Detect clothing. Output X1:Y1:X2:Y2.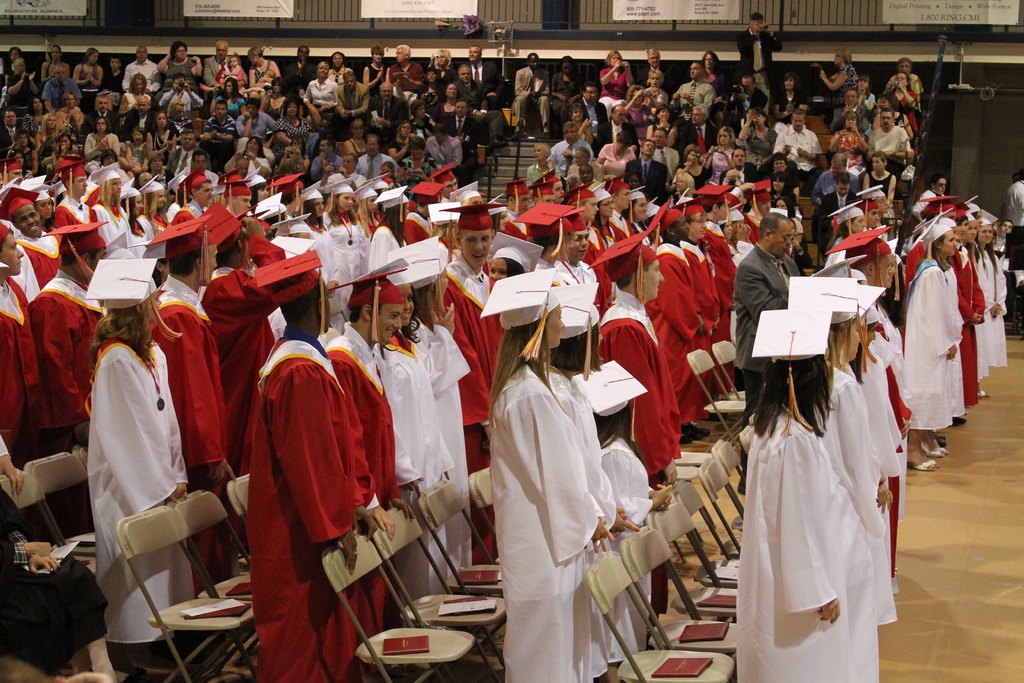
0:491:110:679.
